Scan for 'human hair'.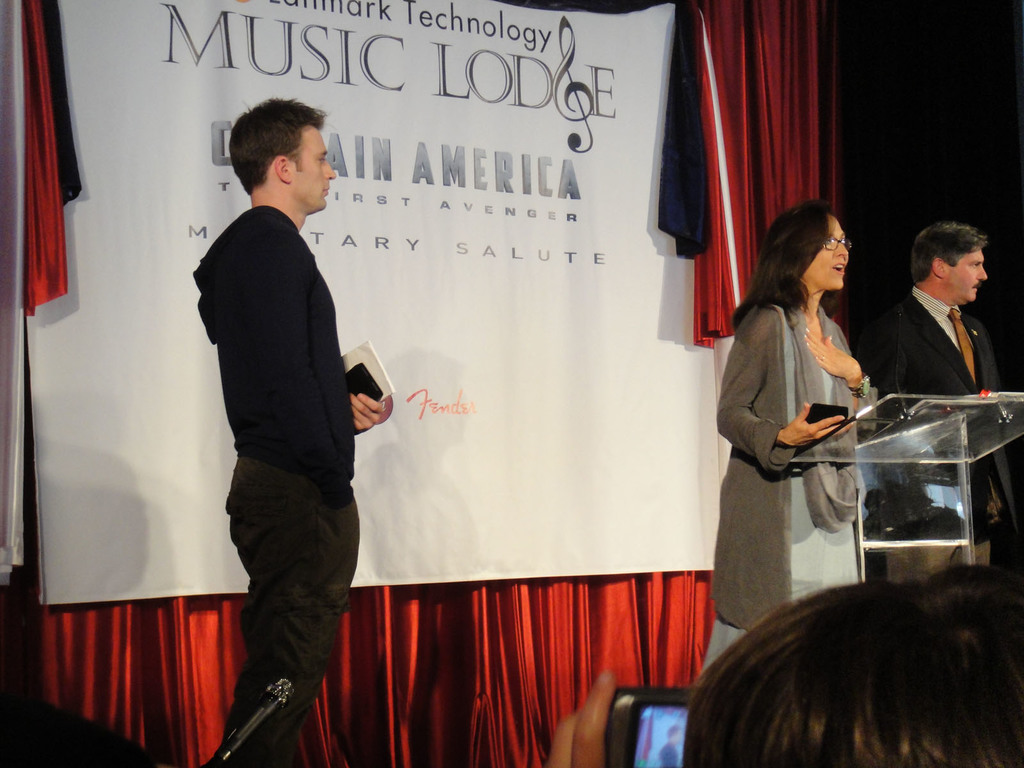
Scan result: {"left": 228, "top": 94, "right": 330, "bottom": 196}.
